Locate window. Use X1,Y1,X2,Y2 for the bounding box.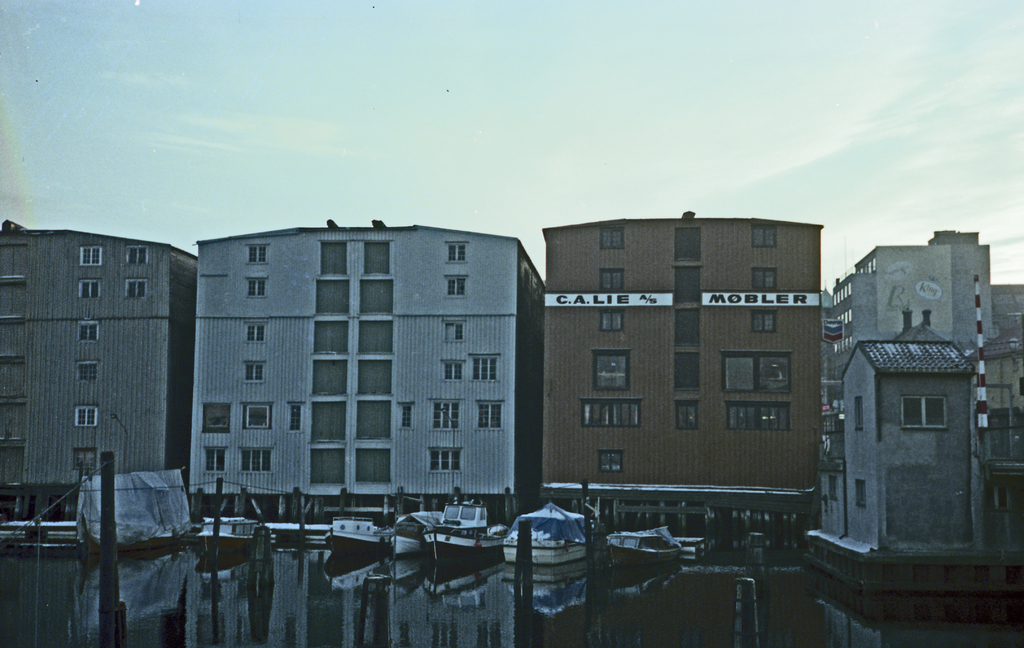
76,318,99,341.
